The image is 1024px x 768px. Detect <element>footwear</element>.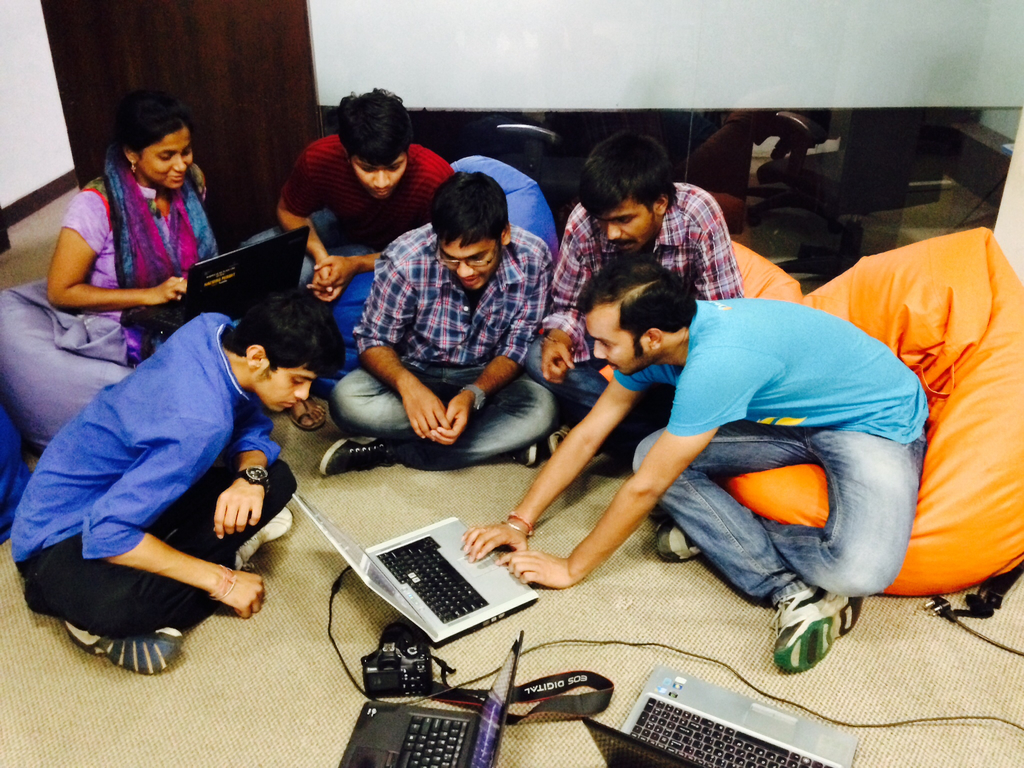
Detection: 231, 506, 294, 570.
